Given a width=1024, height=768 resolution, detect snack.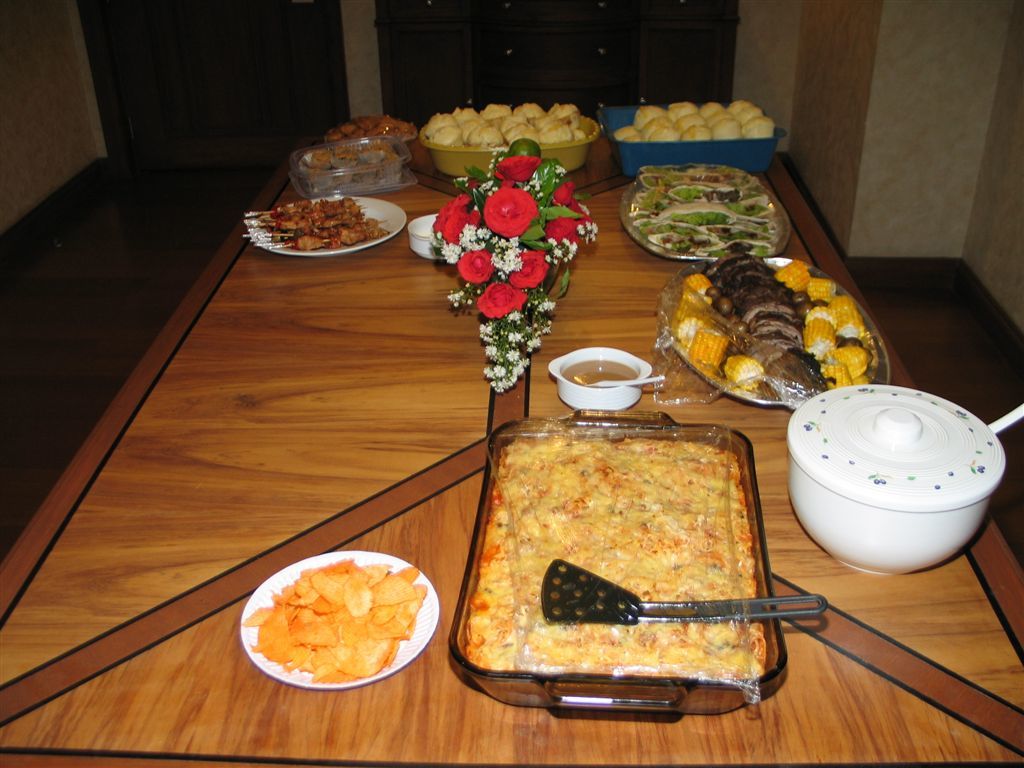
BBox(662, 261, 884, 394).
